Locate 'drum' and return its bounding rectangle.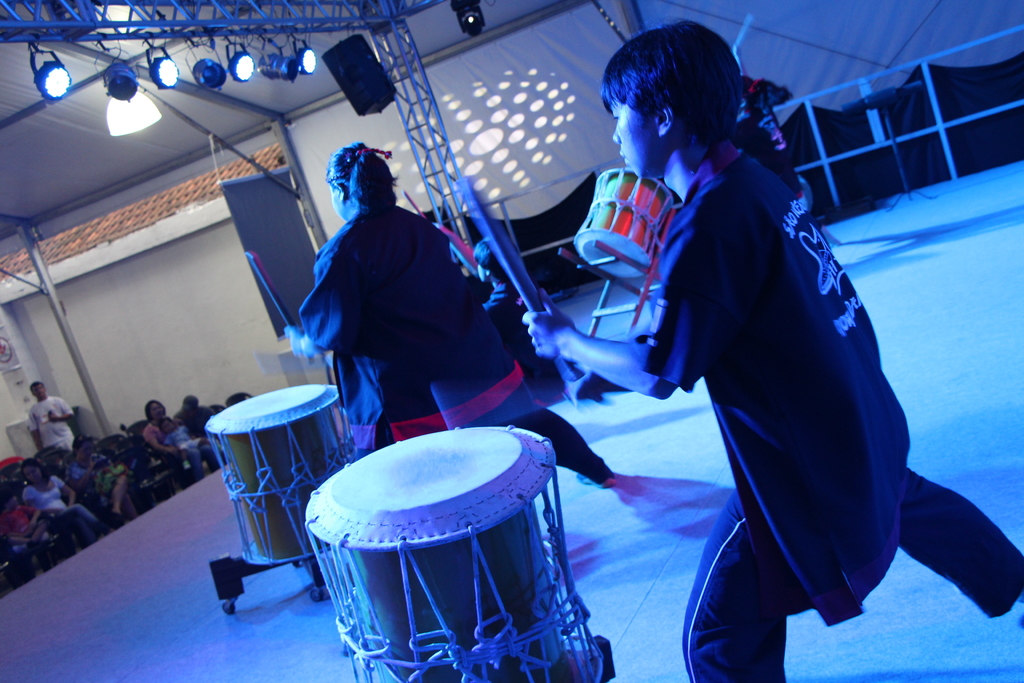
l=573, t=165, r=674, b=281.
